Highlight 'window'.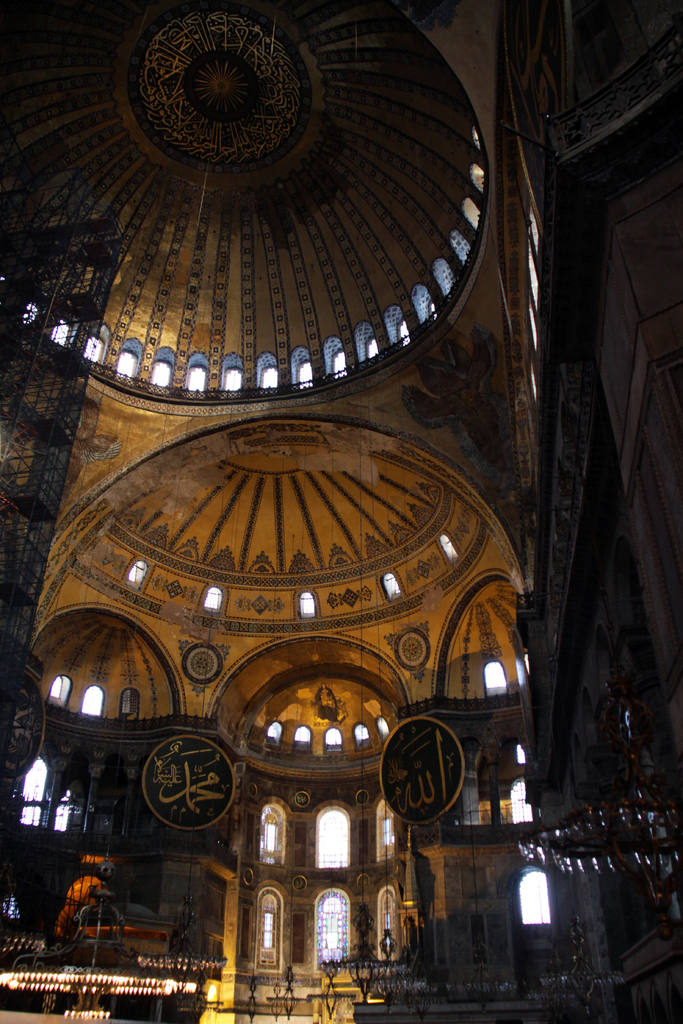
Highlighted region: bbox=(54, 776, 76, 834).
